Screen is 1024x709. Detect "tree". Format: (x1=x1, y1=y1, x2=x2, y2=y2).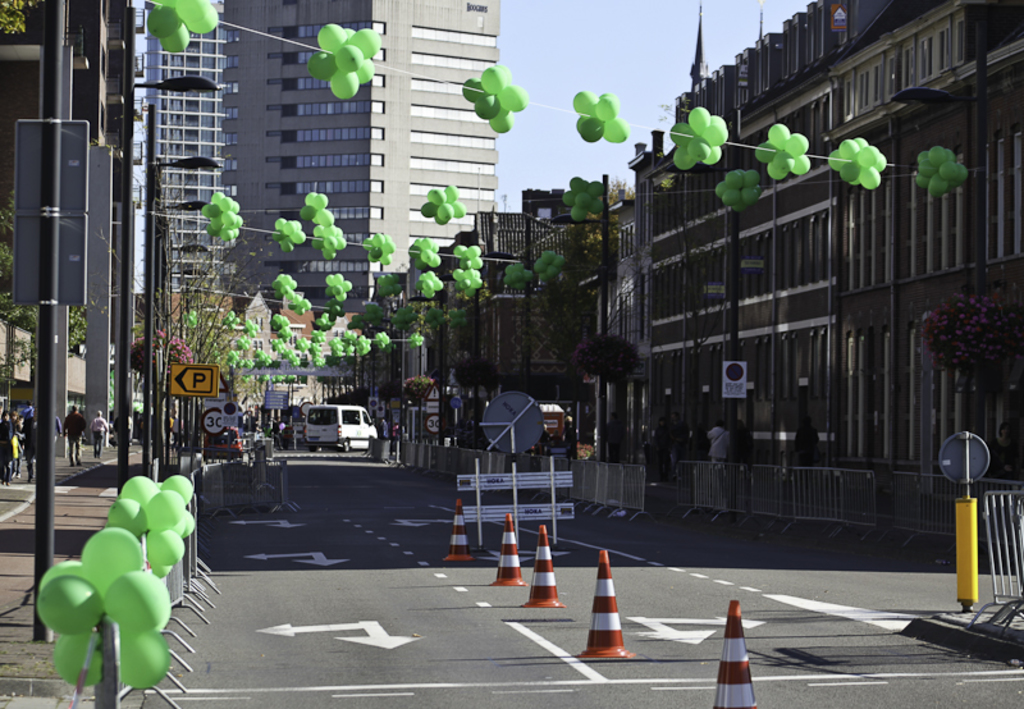
(x1=918, y1=289, x2=1023, y2=484).
